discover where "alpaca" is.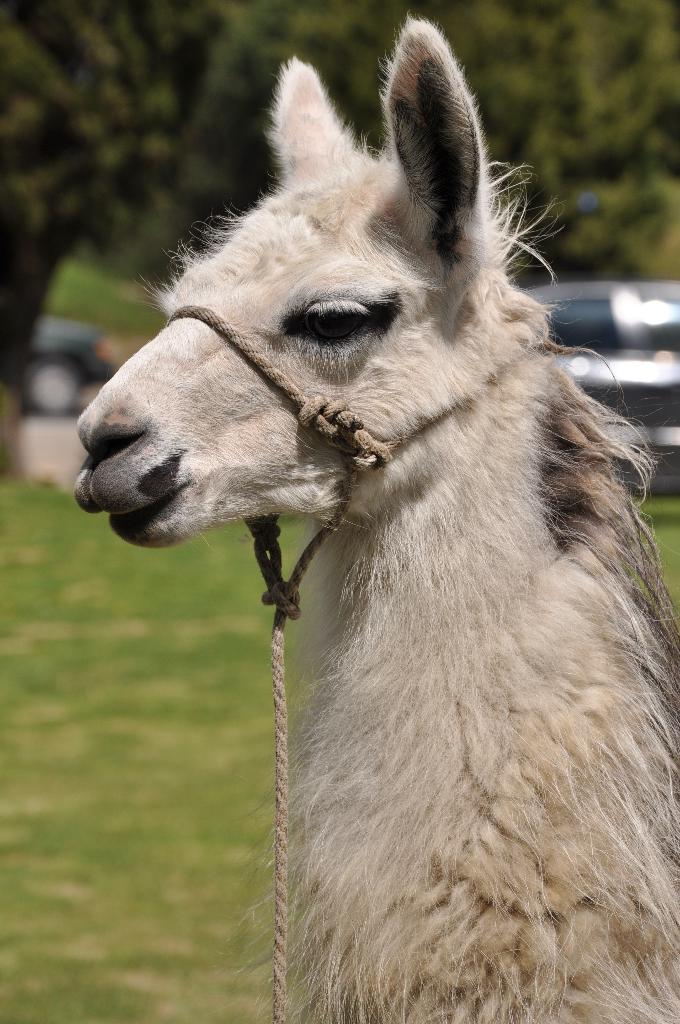
Discovered at region(73, 15, 679, 1023).
